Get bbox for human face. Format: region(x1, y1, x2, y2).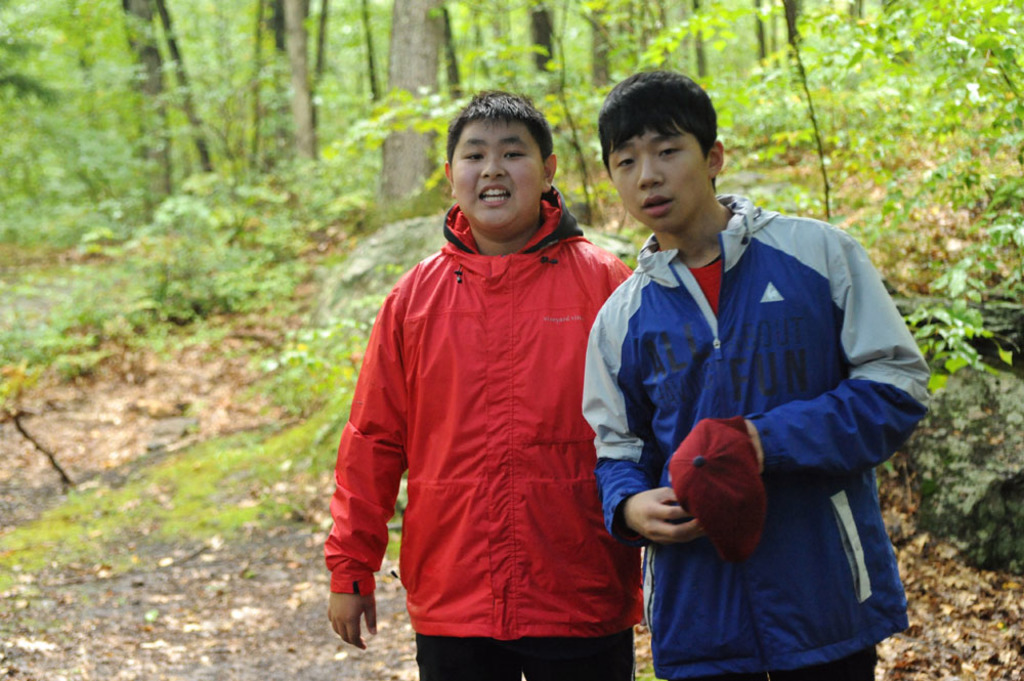
region(604, 122, 712, 231).
